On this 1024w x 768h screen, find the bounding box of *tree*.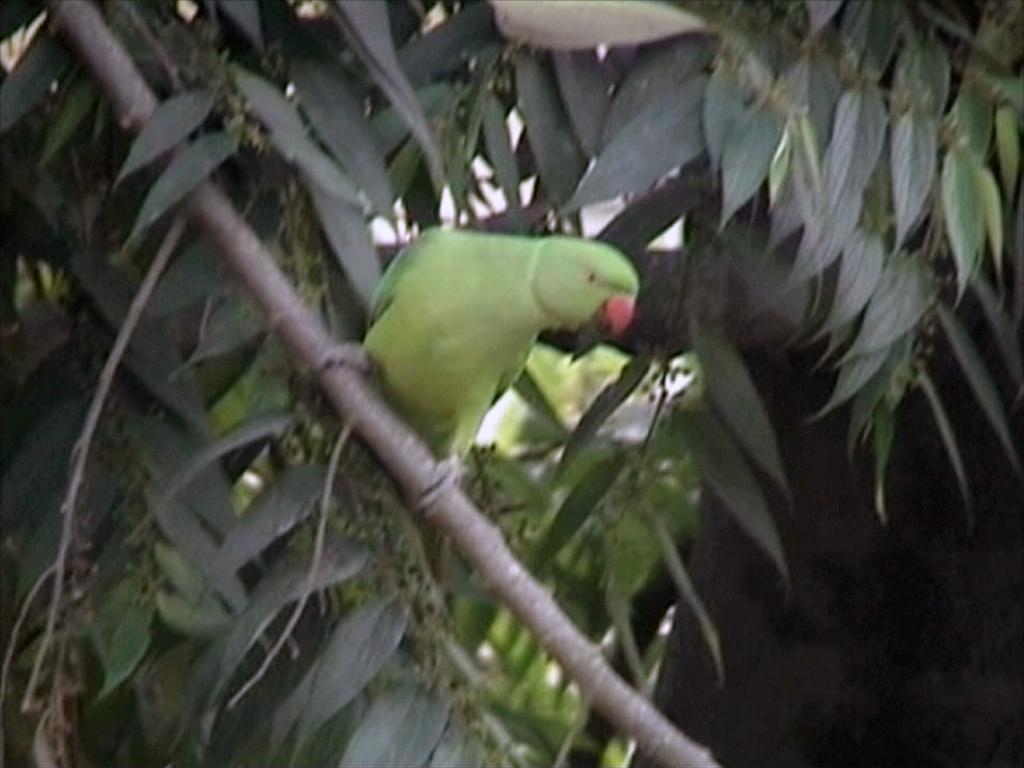
Bounding box: <box>0,0,1022,766</box>.
